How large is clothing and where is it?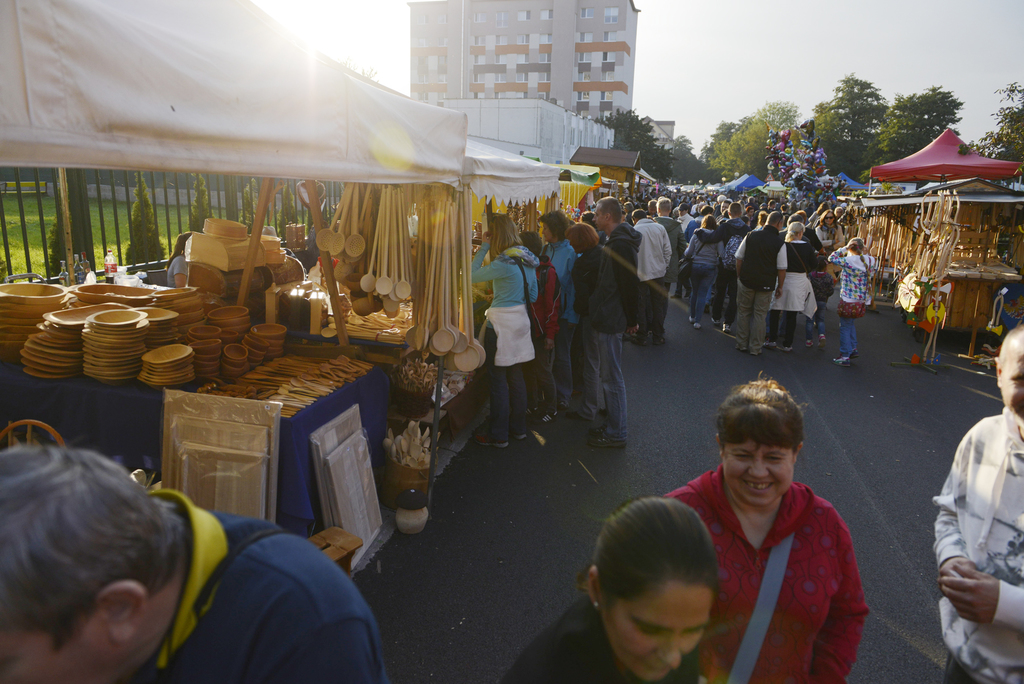
Bounding box: box=[538, 234, 575, 398].
